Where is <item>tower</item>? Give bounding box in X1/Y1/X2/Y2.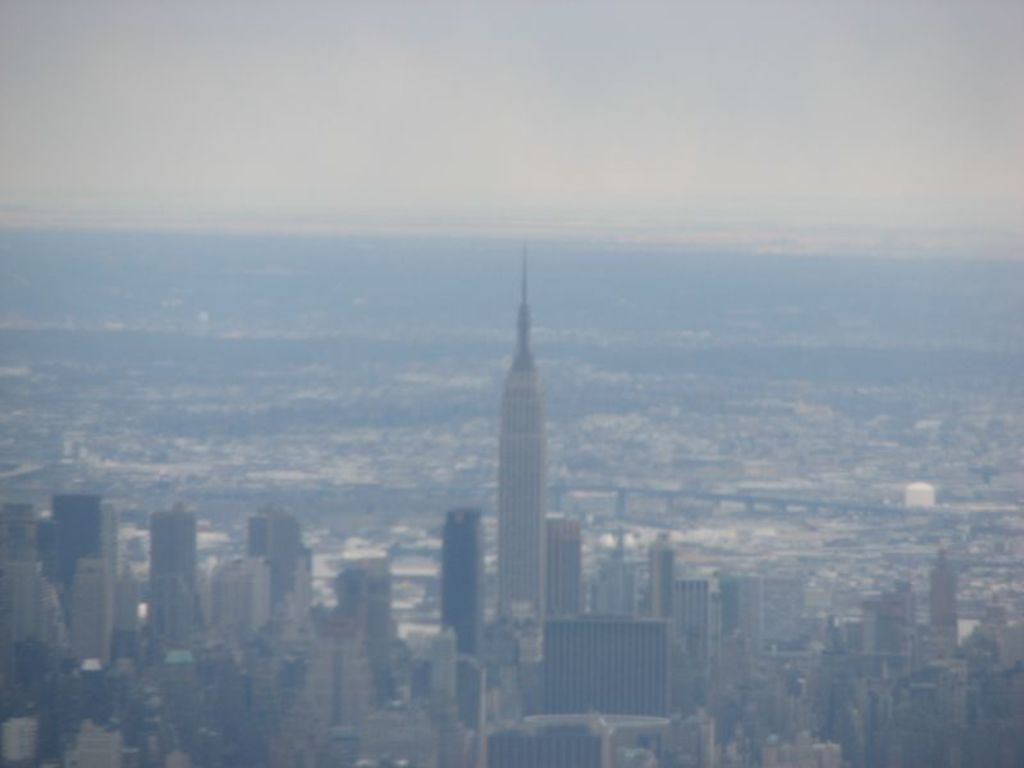
50/490/106/554.
